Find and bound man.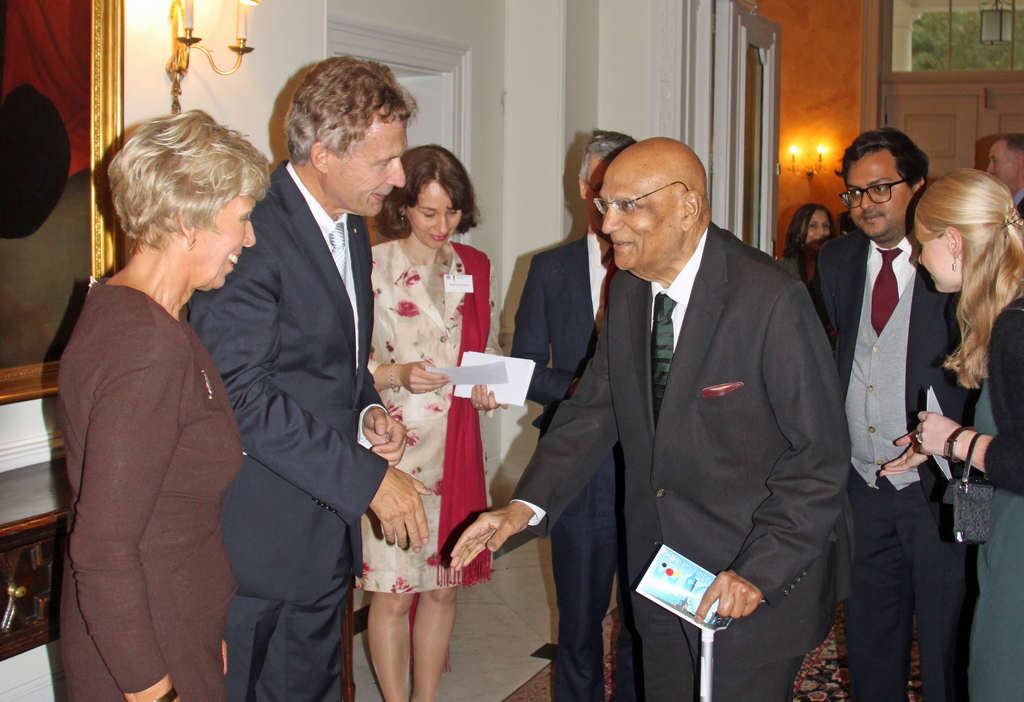
Bound: 984 135 1023 214.
